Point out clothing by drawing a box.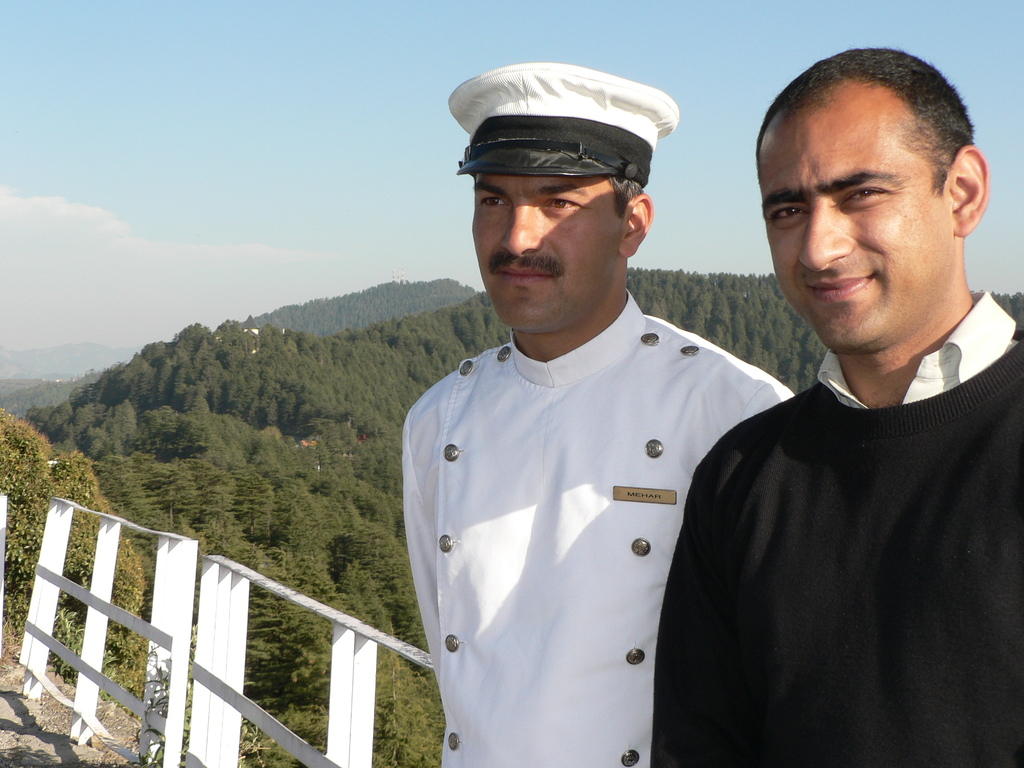
650,273,1023,767.
